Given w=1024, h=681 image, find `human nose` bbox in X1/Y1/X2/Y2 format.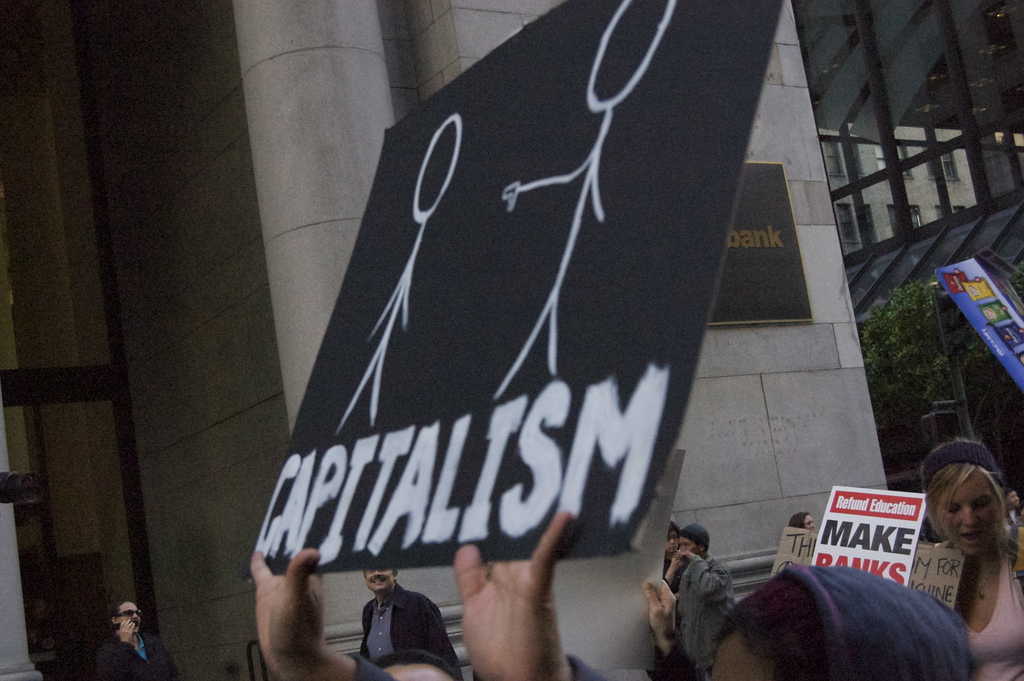
131/612/141/622.
